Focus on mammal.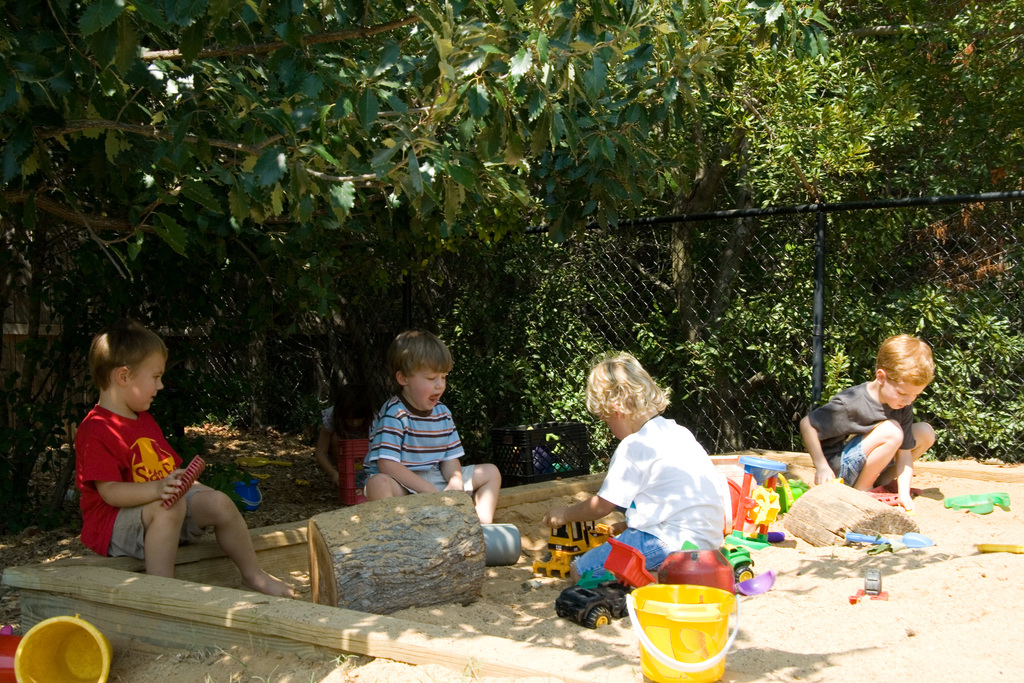
Focused at l=798, t=342, r=934, b=514.
